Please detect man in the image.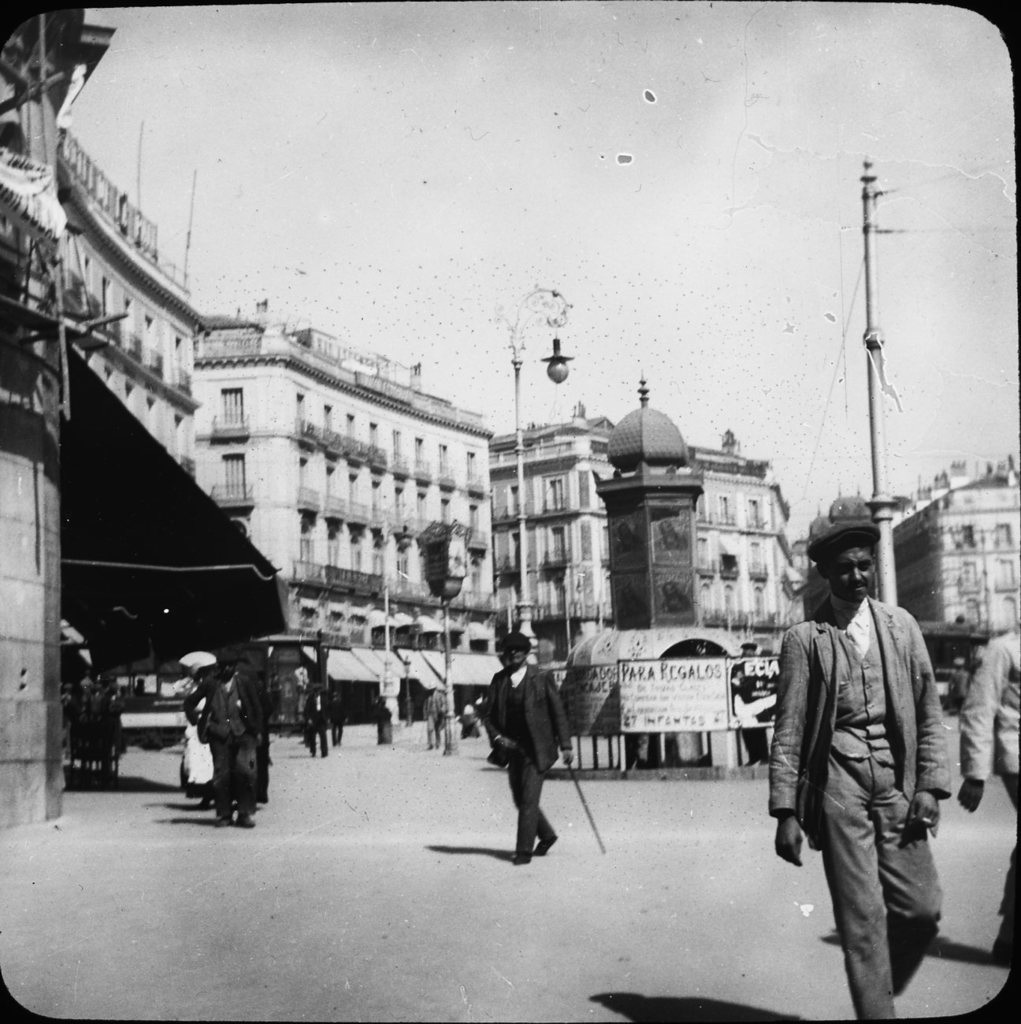
{"x1": 480, "y1": 628, "x2": 577, "y2": 855}.
